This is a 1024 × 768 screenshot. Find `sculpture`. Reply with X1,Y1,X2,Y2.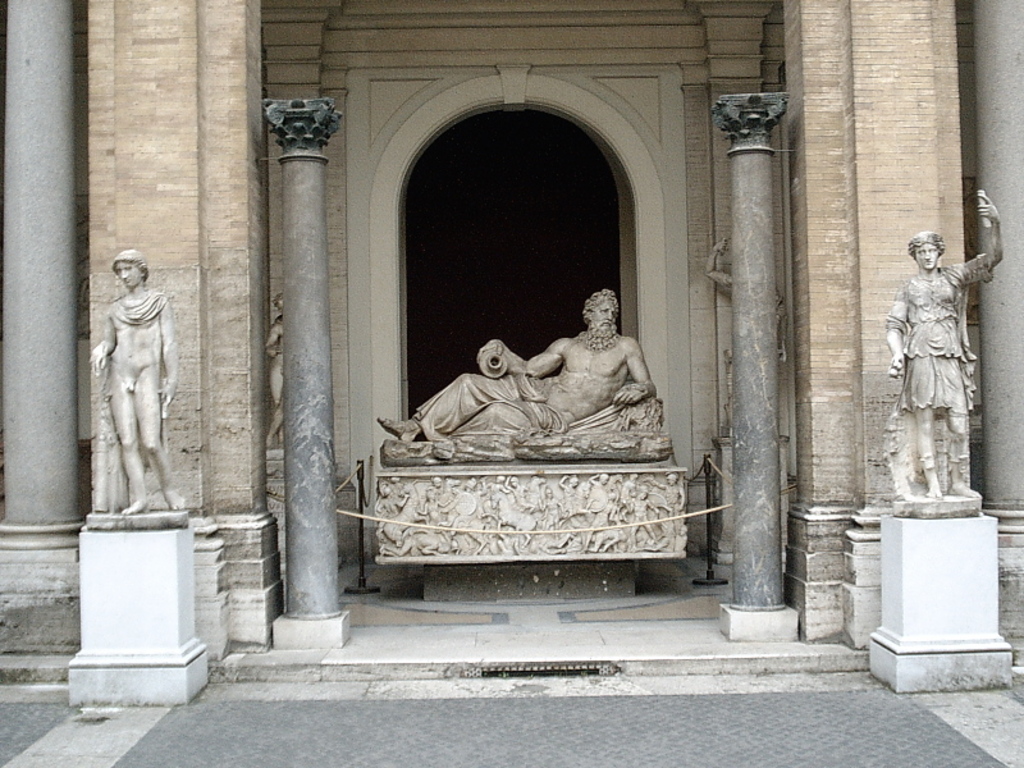
694,237,792,454.
